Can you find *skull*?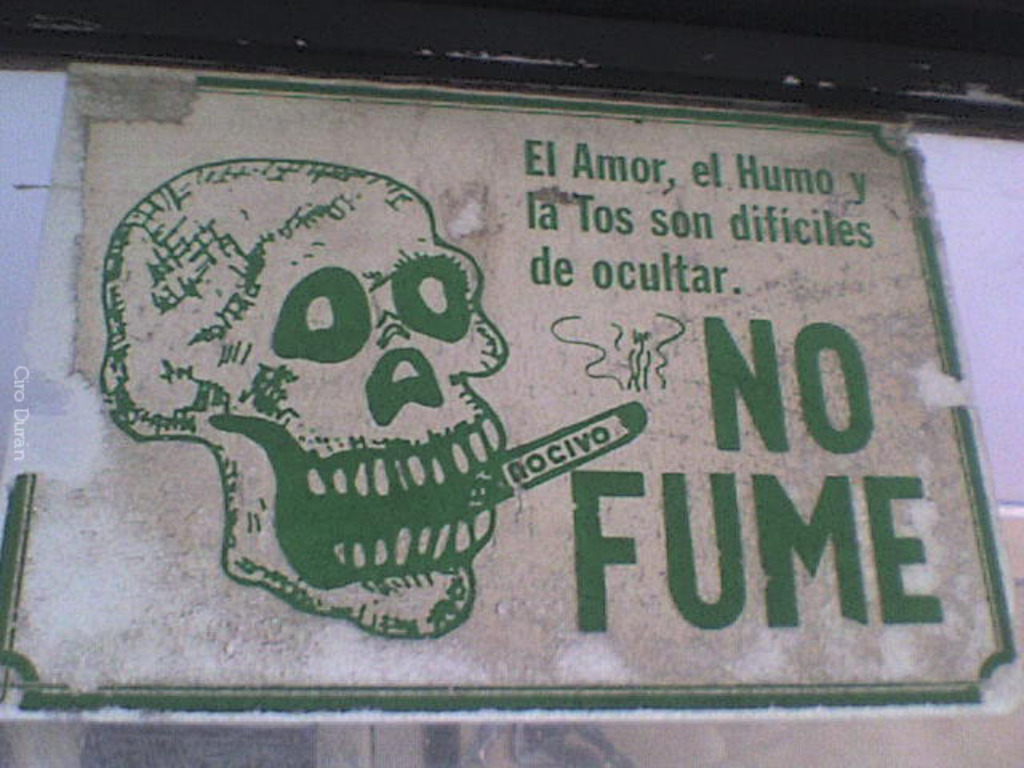
Yes, bounding box: select_region(93, 157, 560, 619).
